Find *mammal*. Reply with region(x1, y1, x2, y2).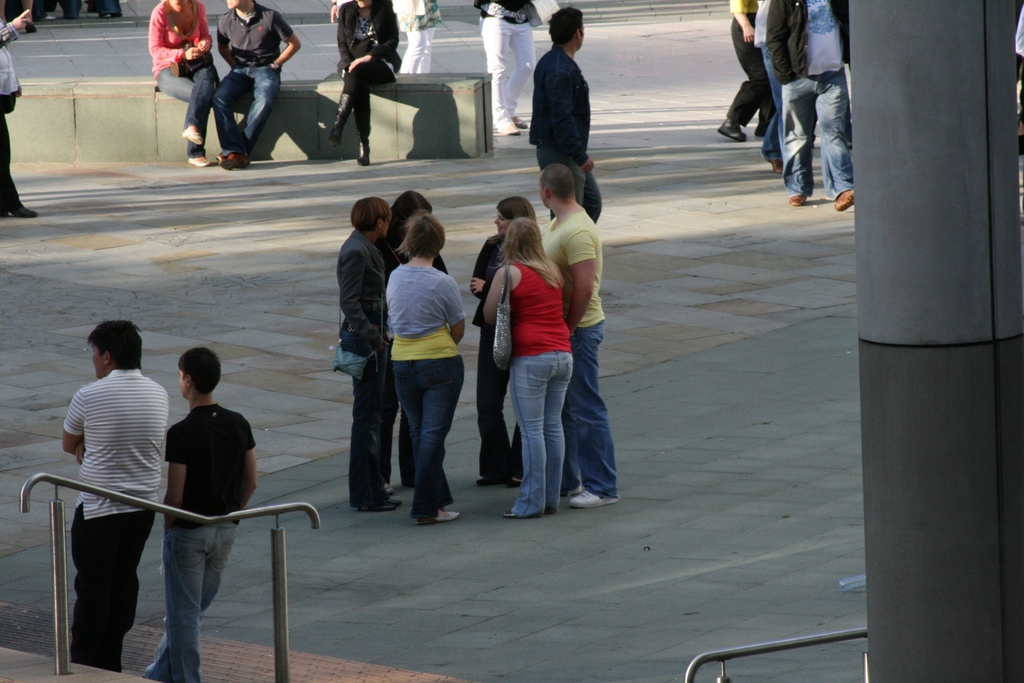
region(213, 0, 300, 171).
